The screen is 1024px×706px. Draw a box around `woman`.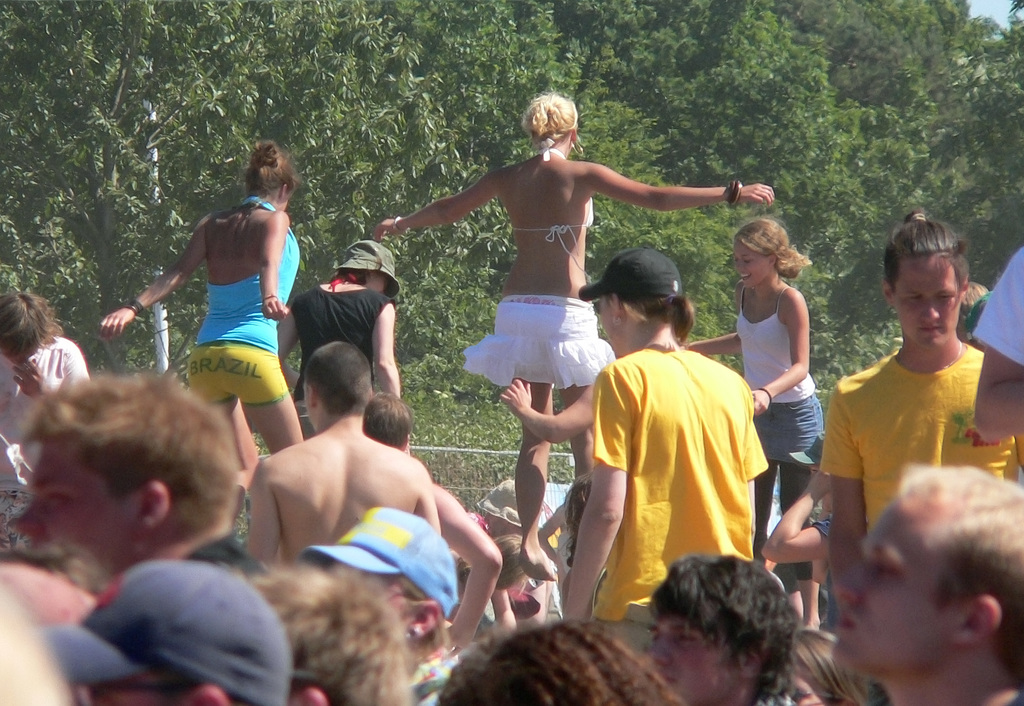
(x1=124, y1=158, x2=311, y2=457).
